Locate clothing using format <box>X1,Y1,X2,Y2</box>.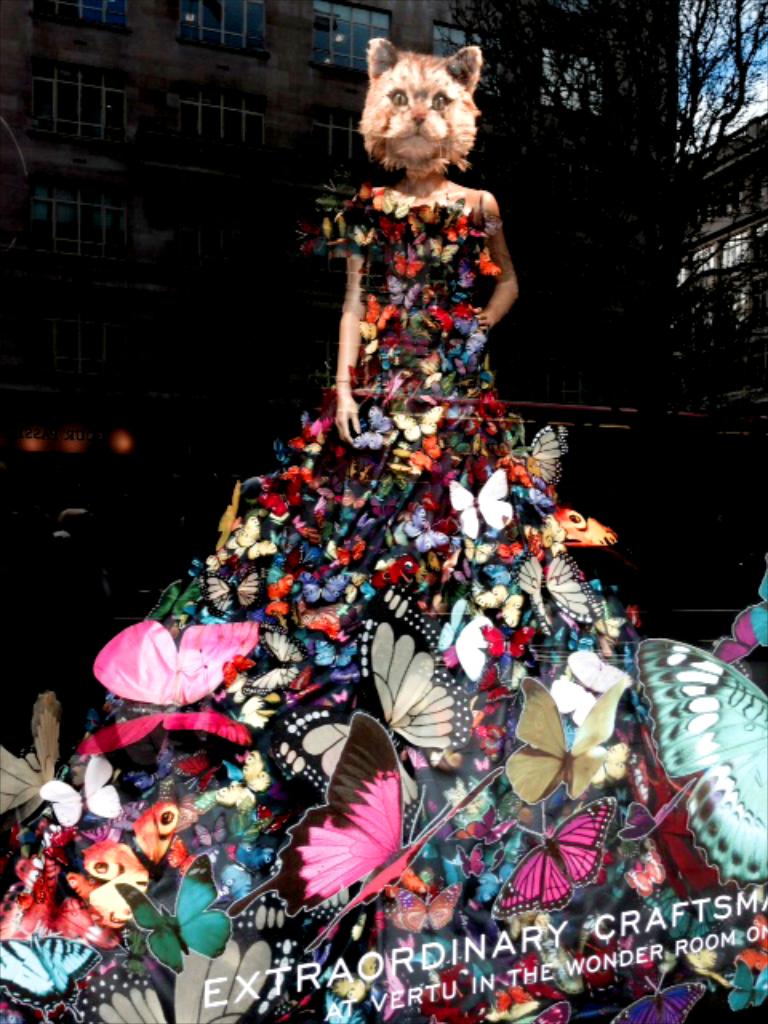
<box>5,200,766,1022</box>.
